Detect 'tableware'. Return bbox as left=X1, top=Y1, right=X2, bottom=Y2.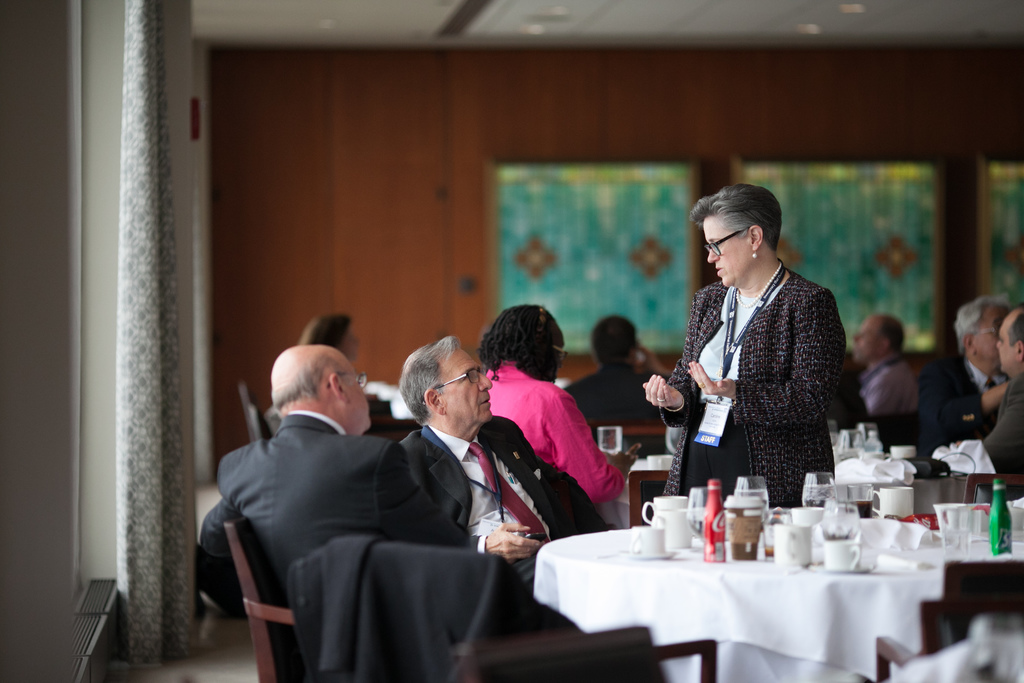
left=806, top=540, right=874, bottom=577.
